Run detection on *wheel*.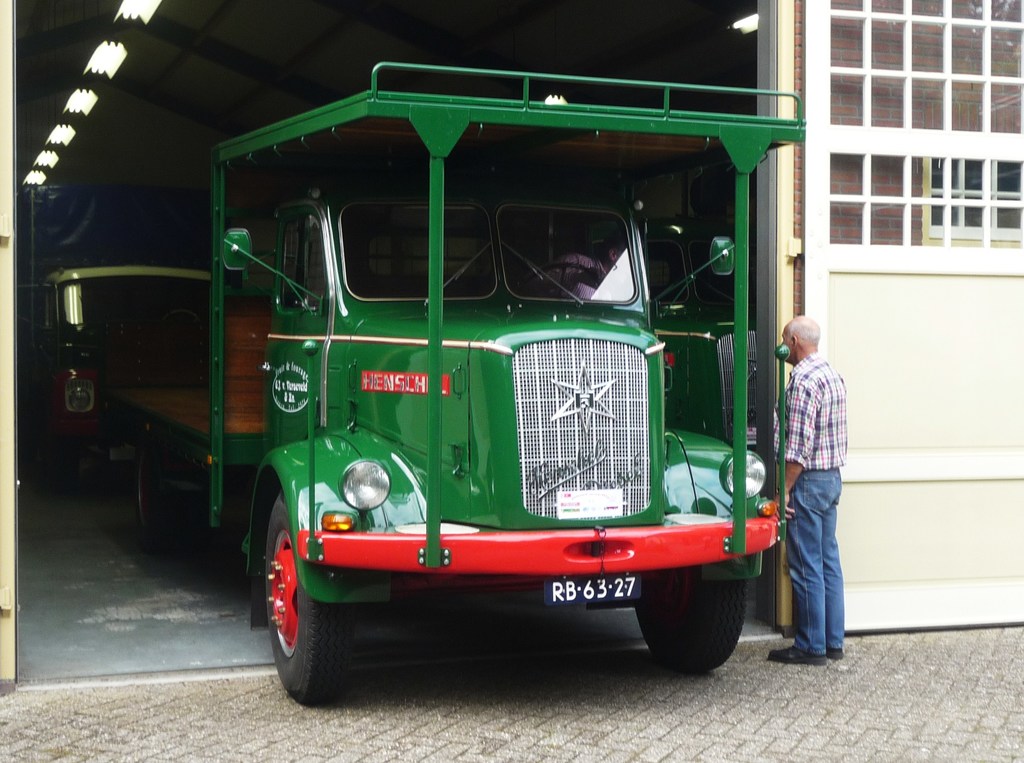
Result: box(636, 566, 745, 671).
